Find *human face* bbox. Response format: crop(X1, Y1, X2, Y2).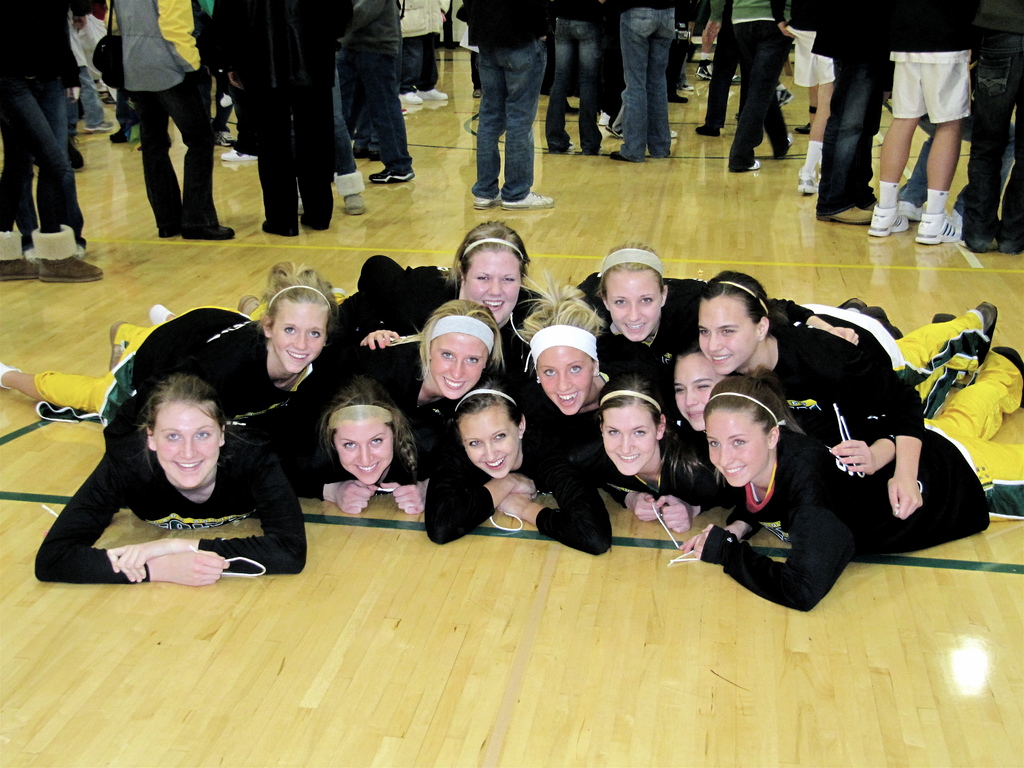
crop(701, 409, 771, 490).
